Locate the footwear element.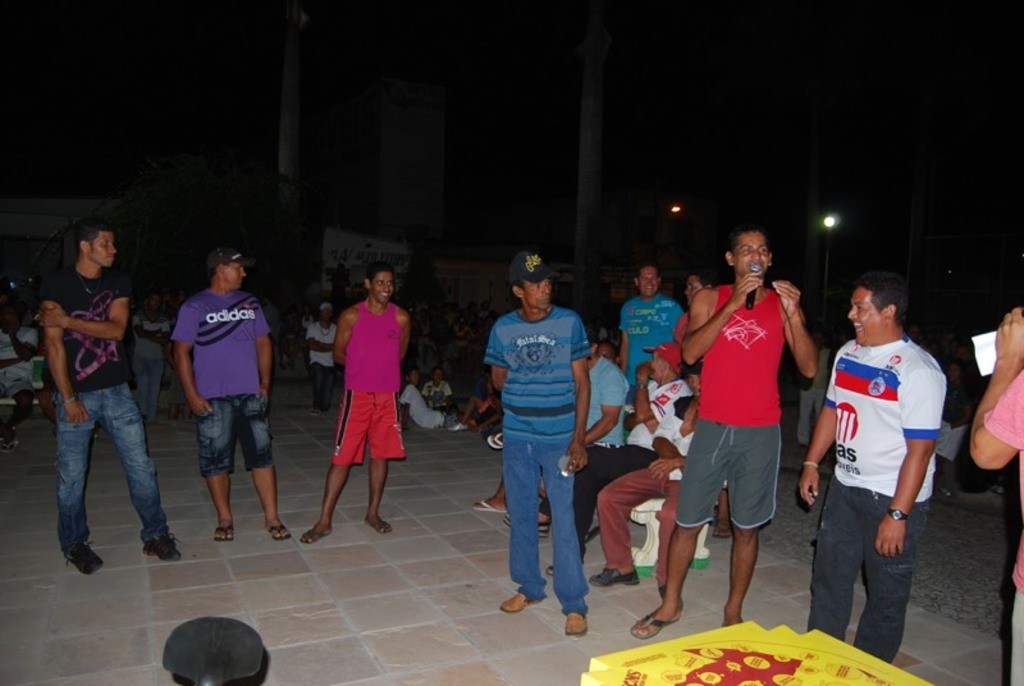
Element bbox: [566,609,591,637].
